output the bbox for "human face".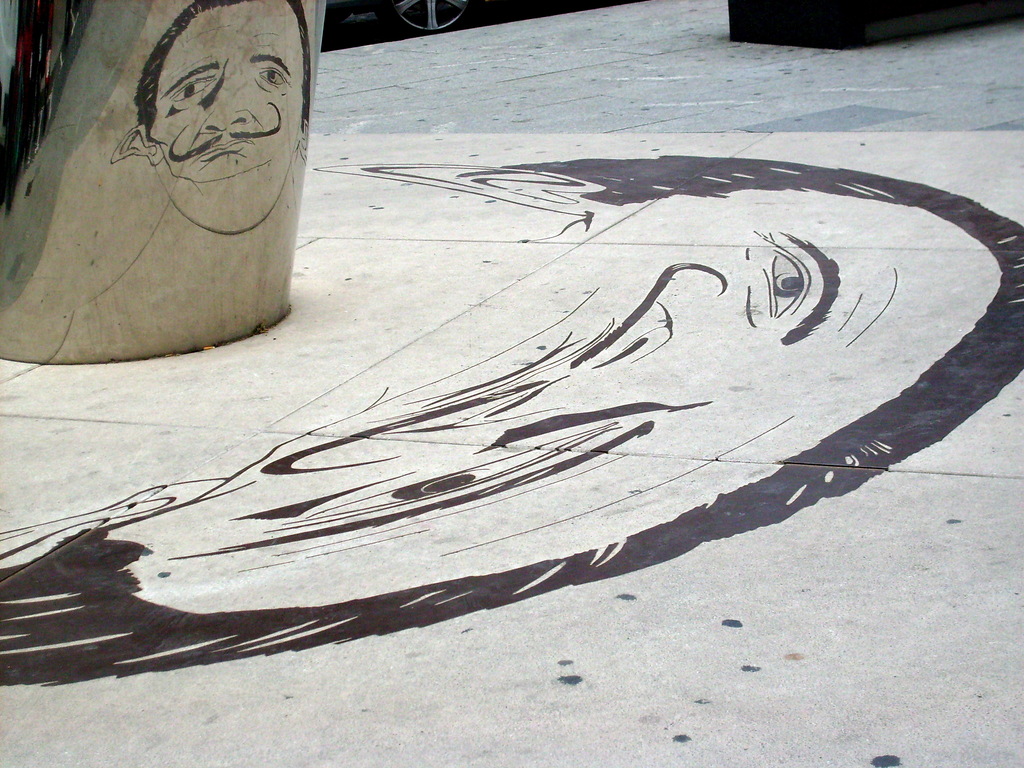
147:4:308:244.
